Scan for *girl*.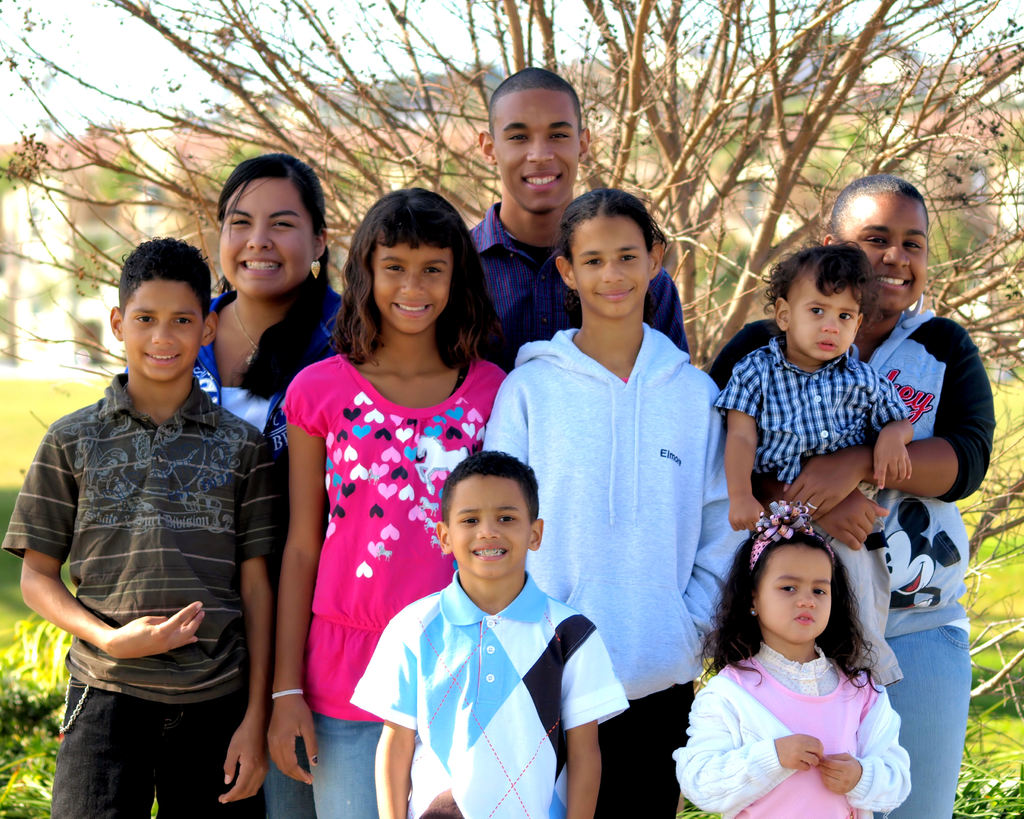
Scan result: pyautogui.locateOnScreen(669, 496, 915, 818).
